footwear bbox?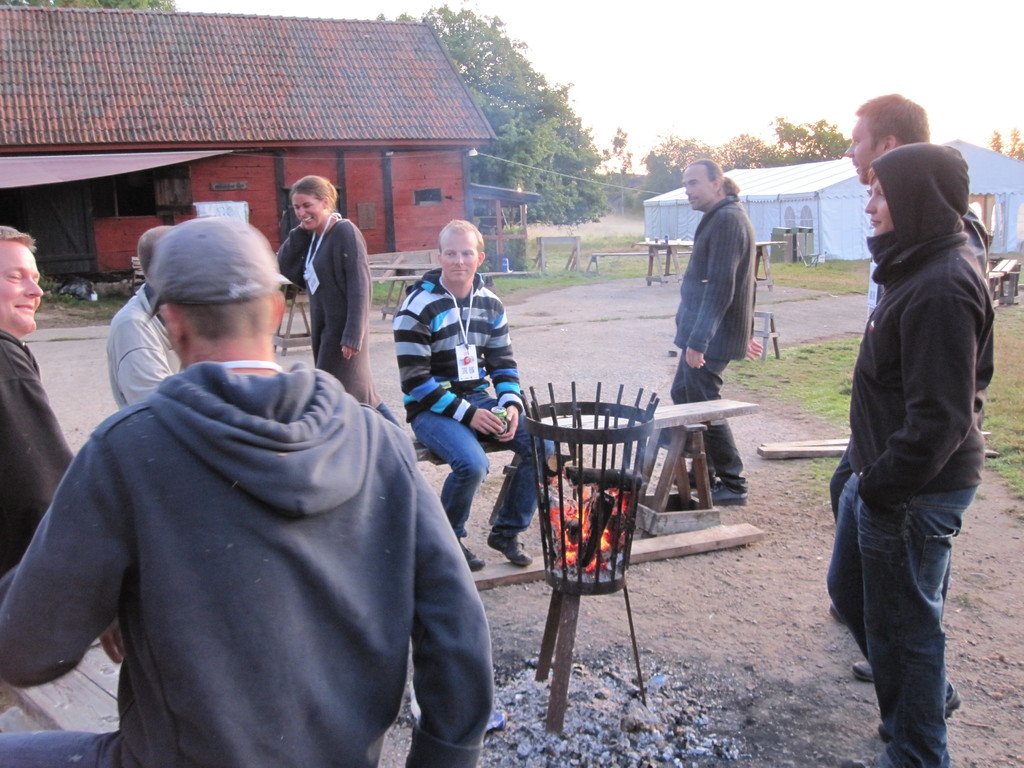
crop(485, 535, 538, 568)
